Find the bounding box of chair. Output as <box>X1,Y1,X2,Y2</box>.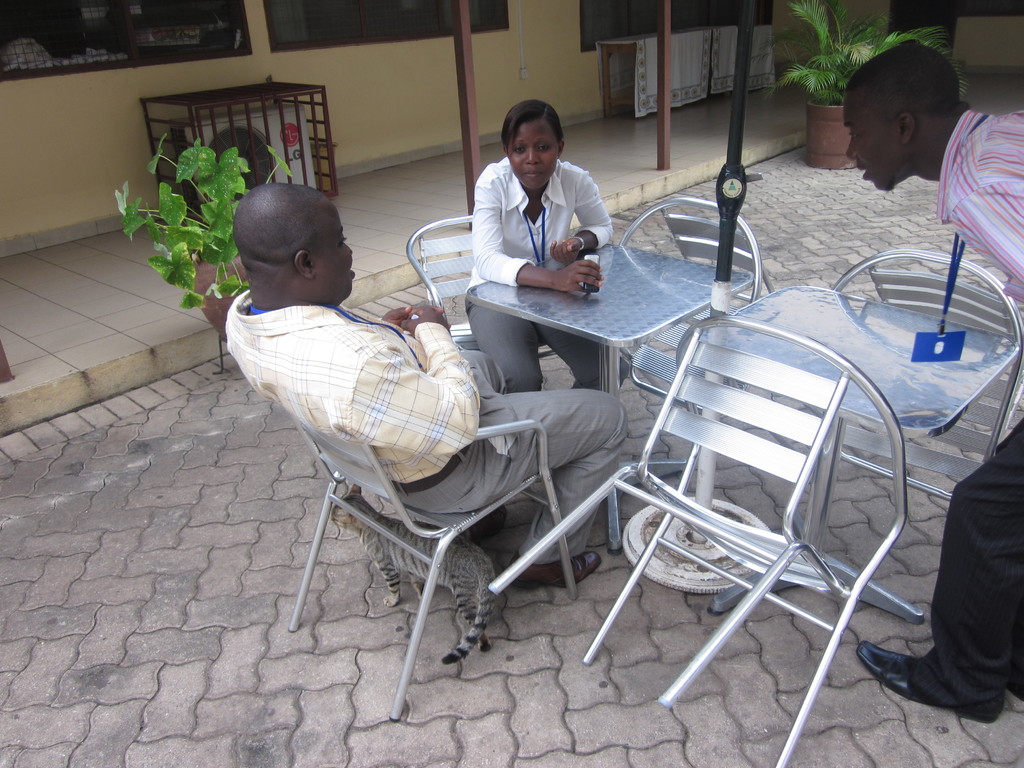
<box>598,237,919,747</box>.
